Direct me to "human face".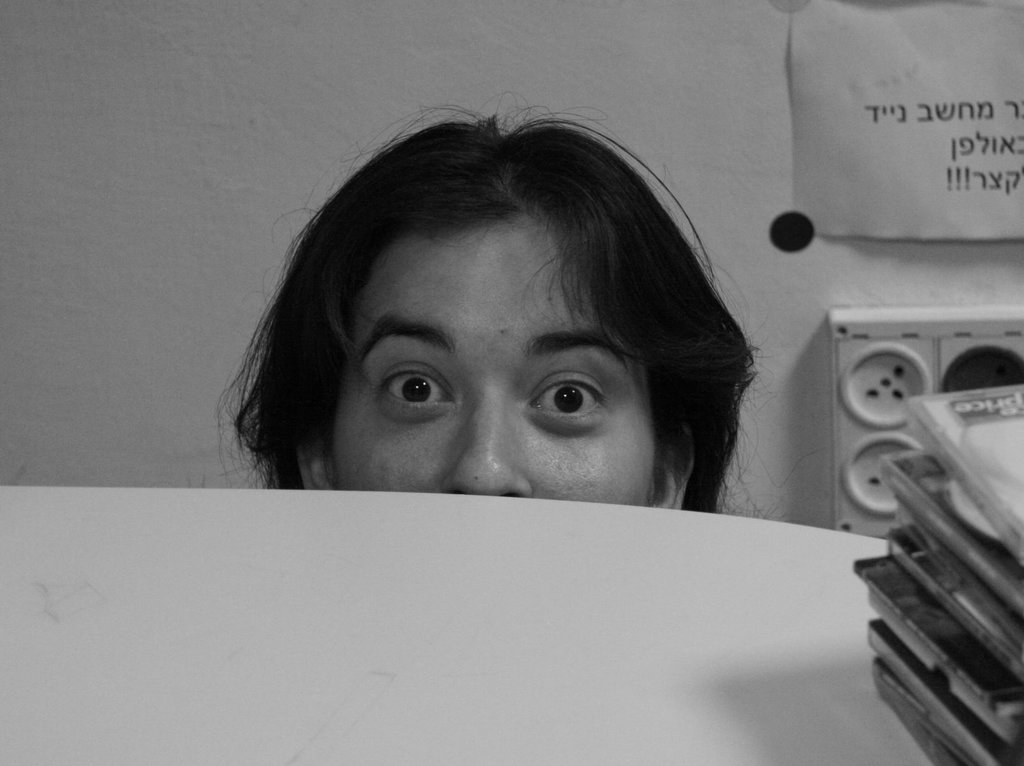
Direction: x1=332 y1=201 x2=655 y2=503.
